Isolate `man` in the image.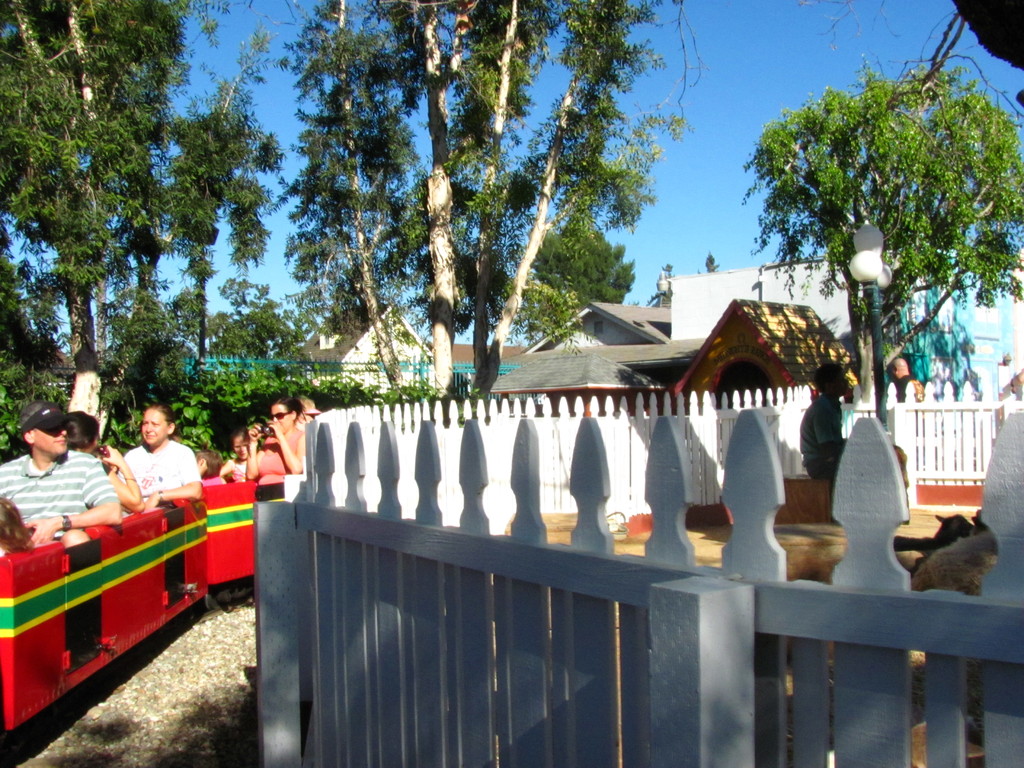
Isolated region: select_region(800, 362, 849, 490).
